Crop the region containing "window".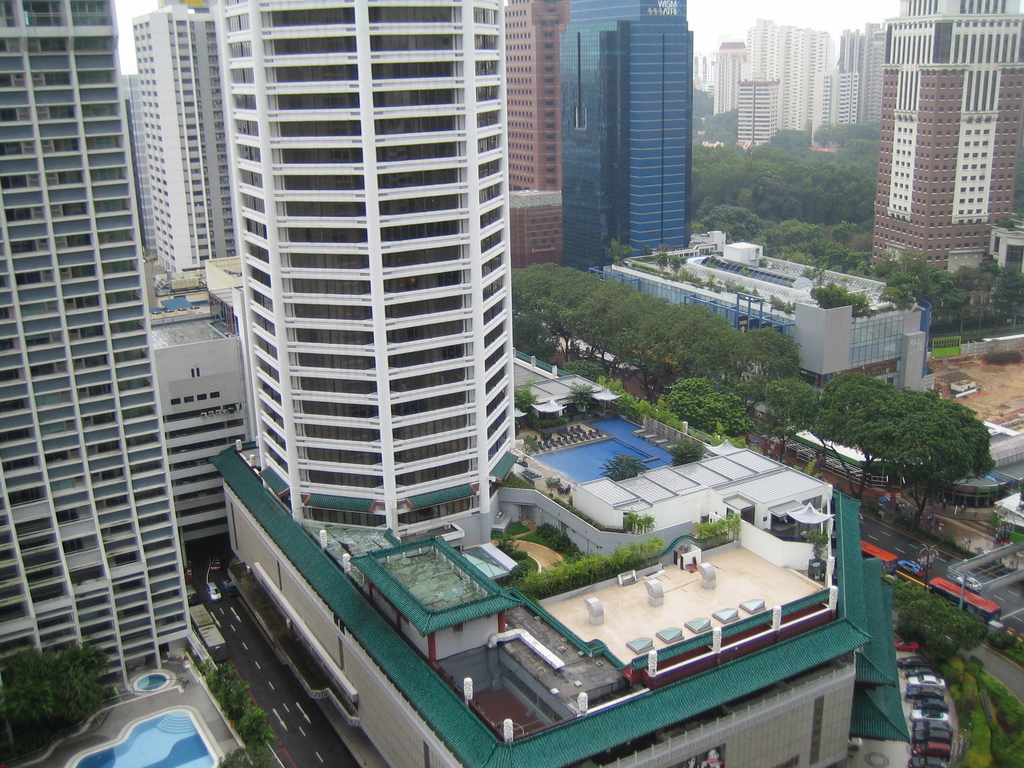
Crop region: pyautogui.locateOnScreen(383, 216, 468, 246).
